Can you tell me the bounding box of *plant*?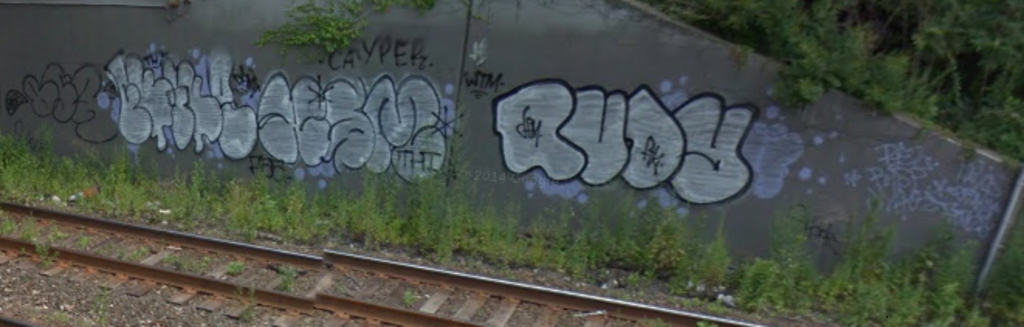
x1=356 y1=172 x2=395 y2=246.
